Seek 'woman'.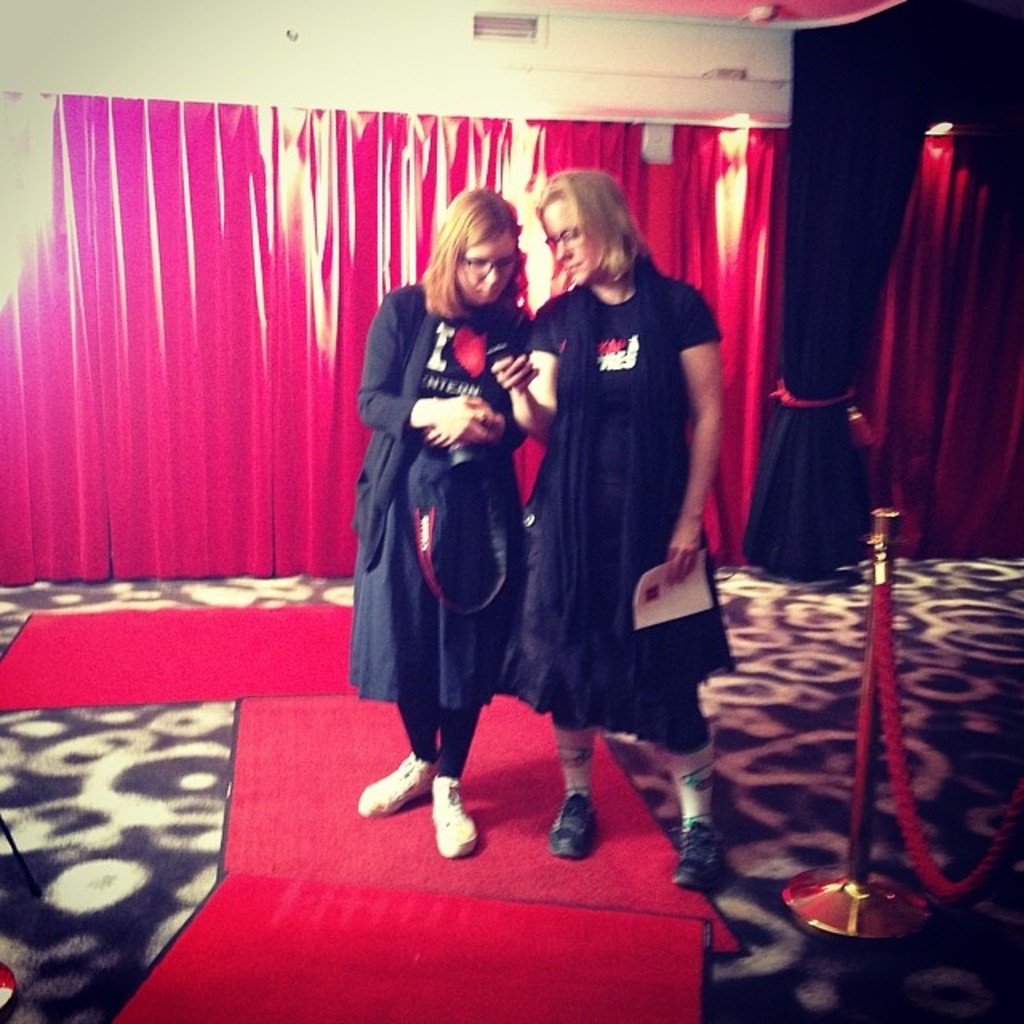
crop(341, 176, 558, 859).
